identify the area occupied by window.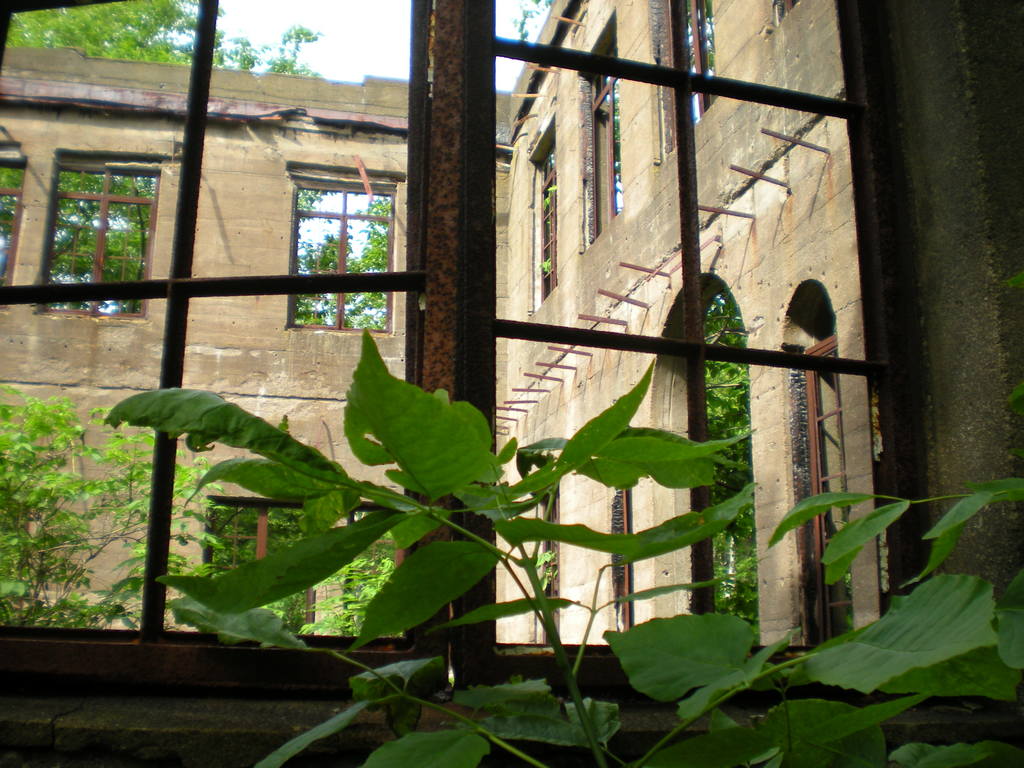
Area: [644, 0, 729, 173].
